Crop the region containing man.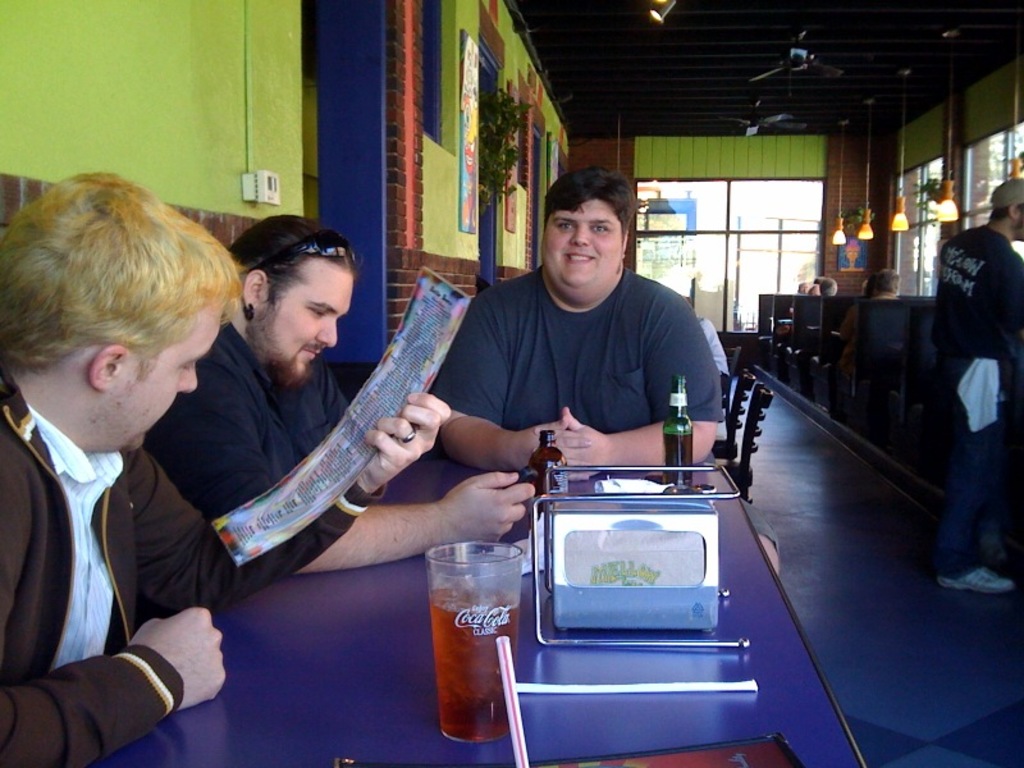
Crop region: (142, 210, 538, 589).
